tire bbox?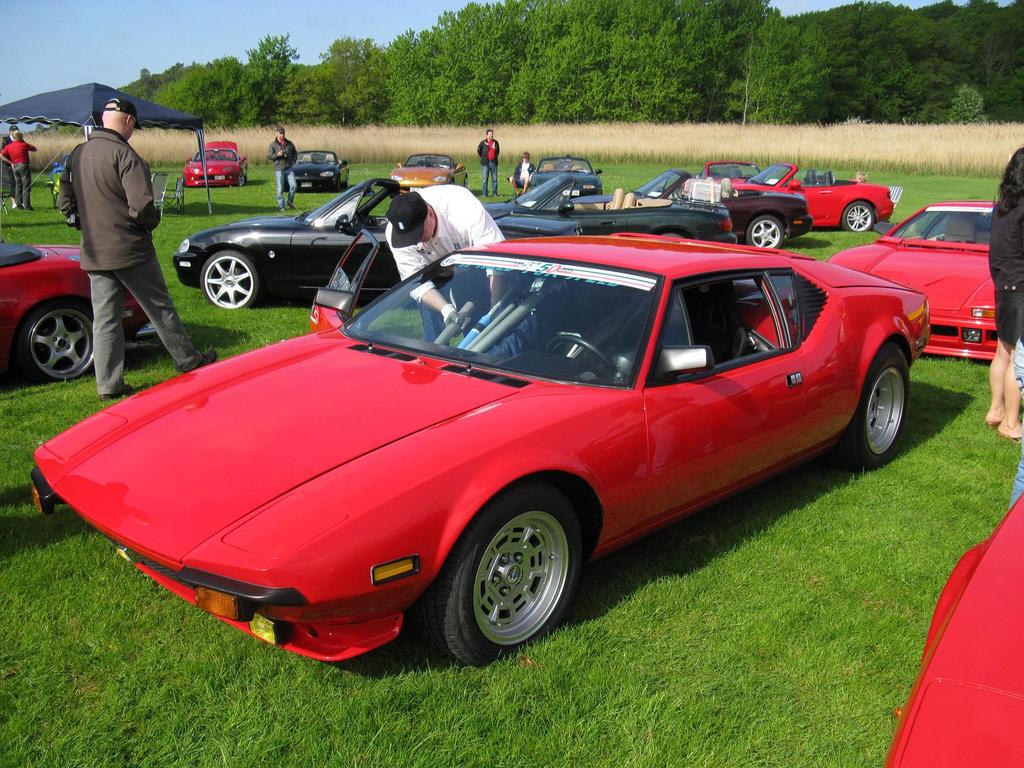
l=344, t=173, r=349, b=189
